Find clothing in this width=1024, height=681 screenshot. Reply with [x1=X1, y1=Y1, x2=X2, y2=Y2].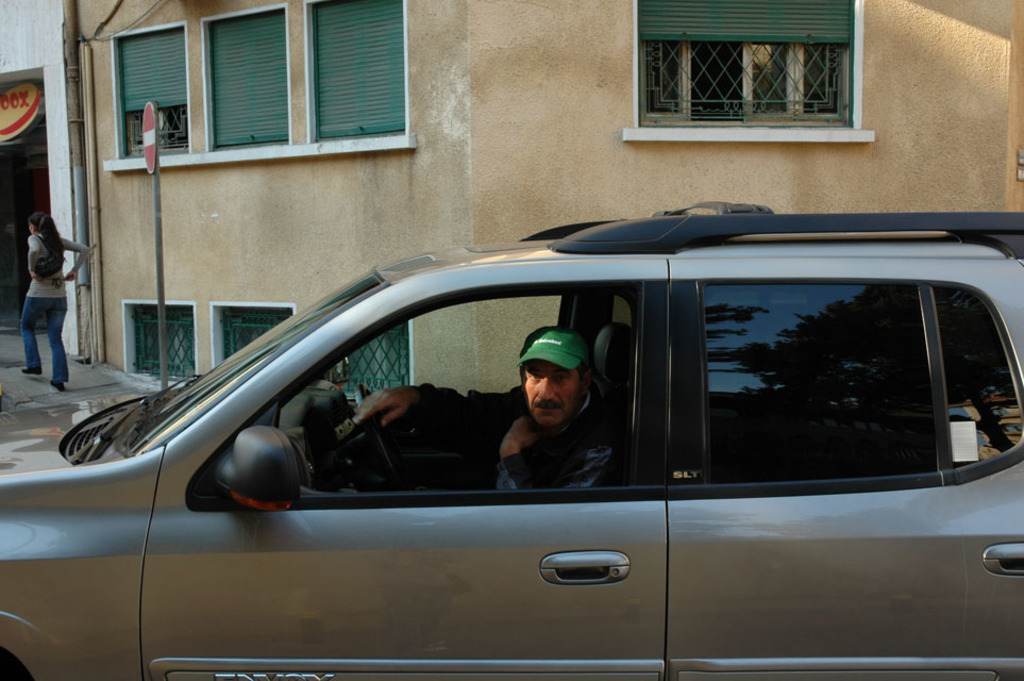
[x1=23, y1=239, x2=102, y2=372].
